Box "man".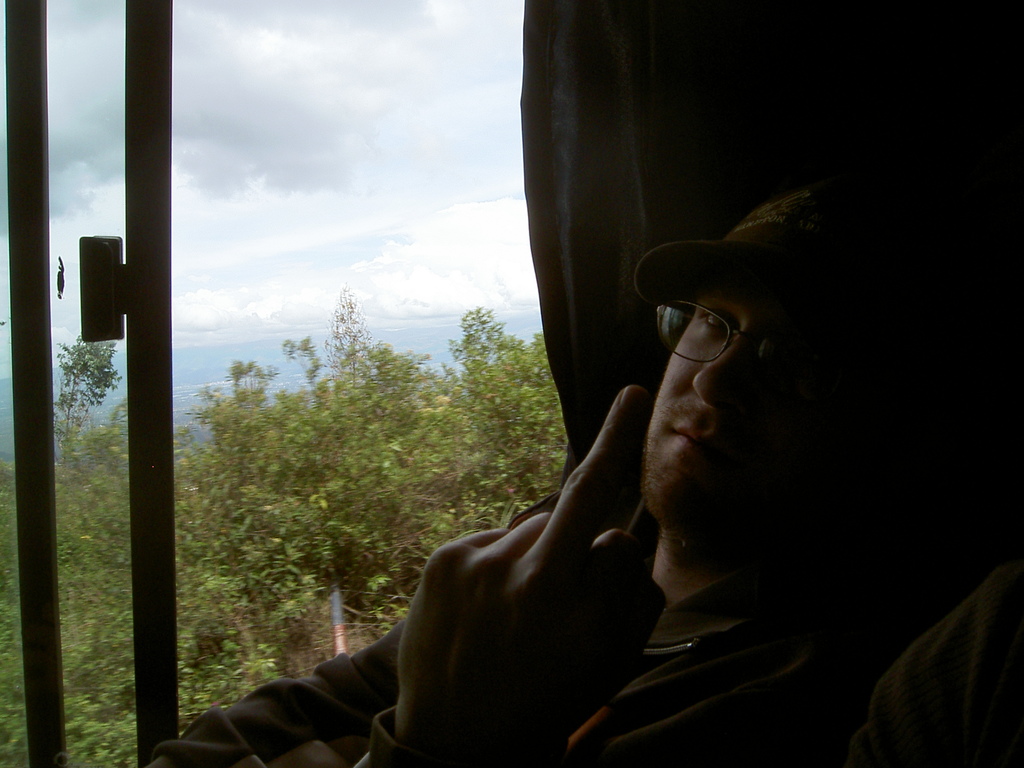
(x1=187, y1=186, x2=984, y2=767).
